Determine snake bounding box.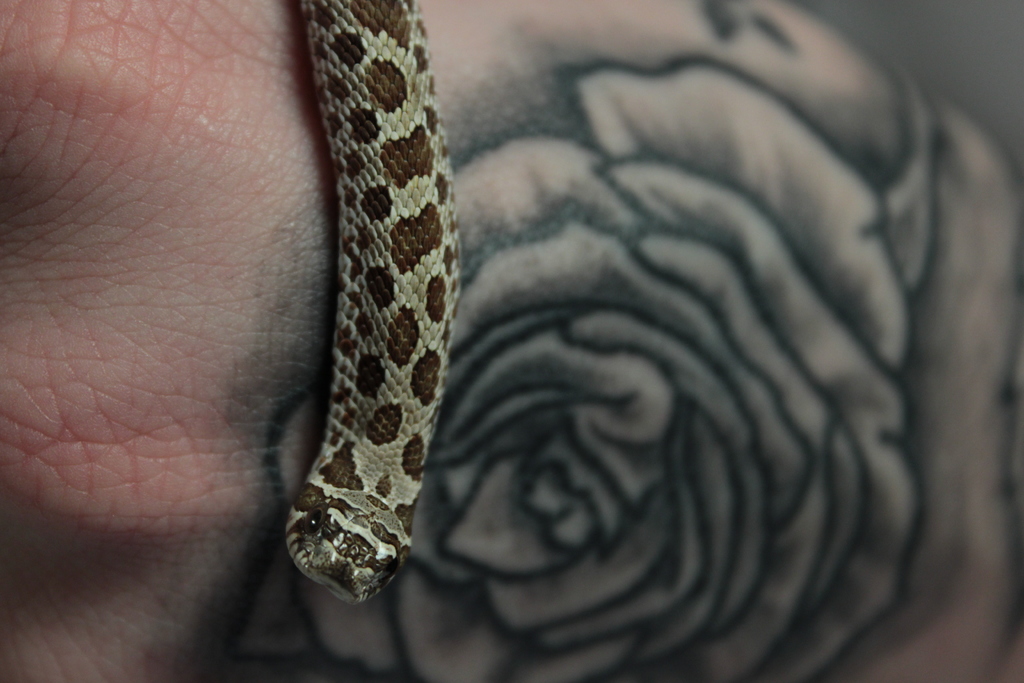
Determined: l=283, t=3, r=468, b=603.
